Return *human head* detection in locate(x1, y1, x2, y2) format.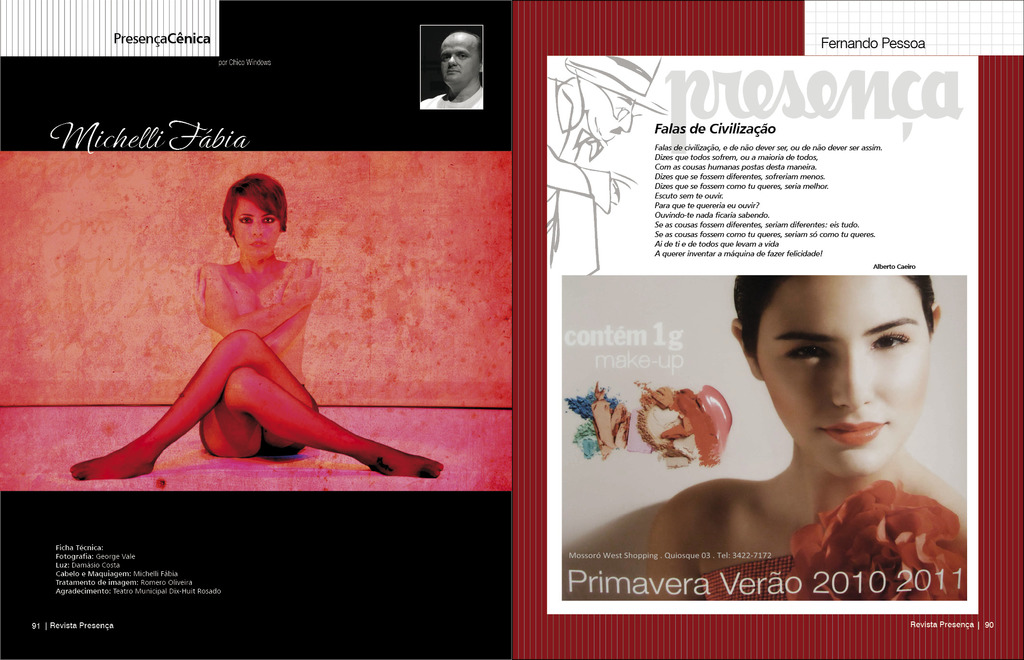
locate(223, 172, 289, 261).
